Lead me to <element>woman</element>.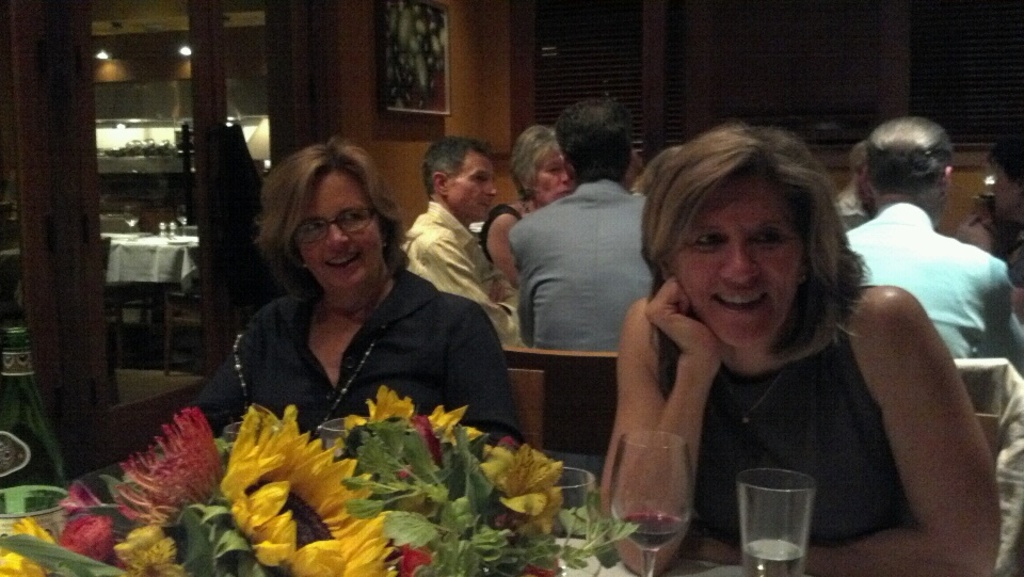
Lead to {"x1": 175, "y1": 138, "x2": 570, "y2": 453}.
